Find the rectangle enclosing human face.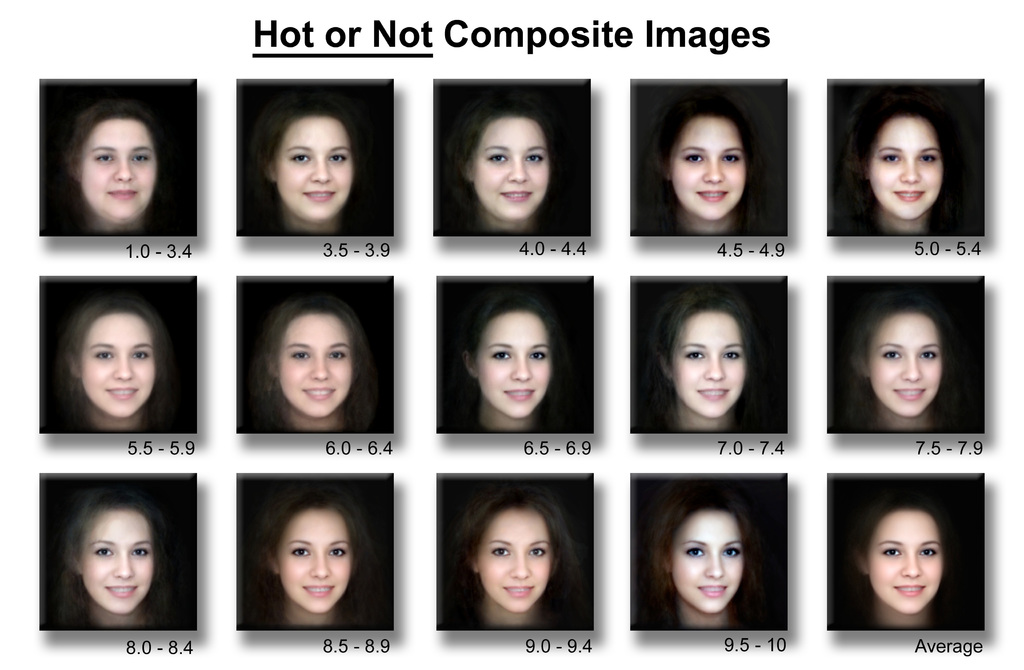
<region>277, 311, 352, 415</region>.
